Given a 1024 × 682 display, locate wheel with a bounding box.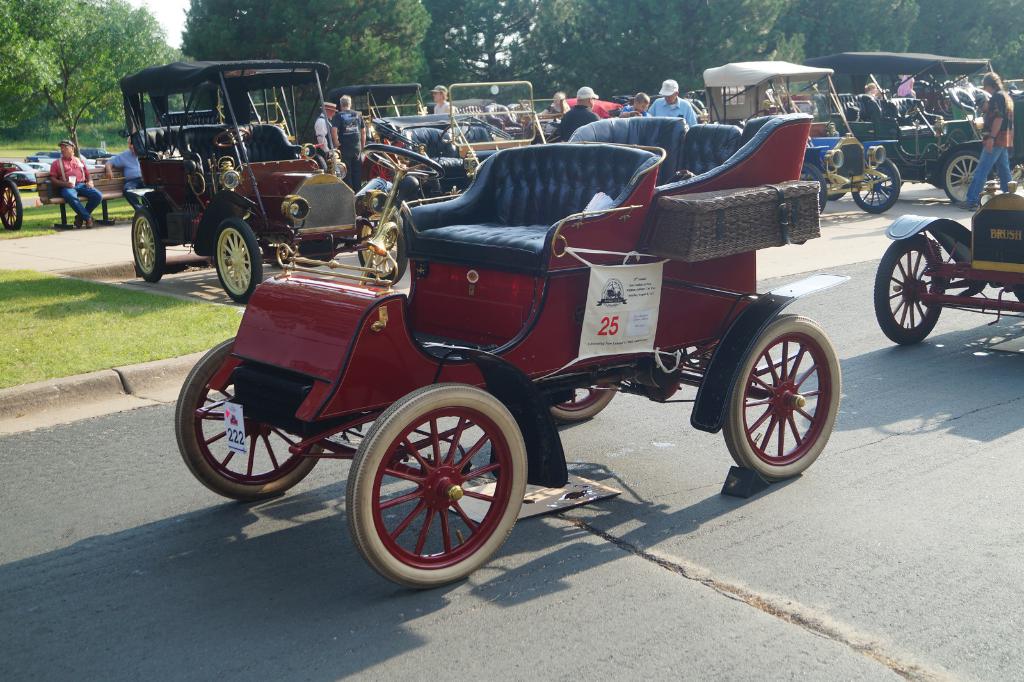
Located: 131/213/165/284.
